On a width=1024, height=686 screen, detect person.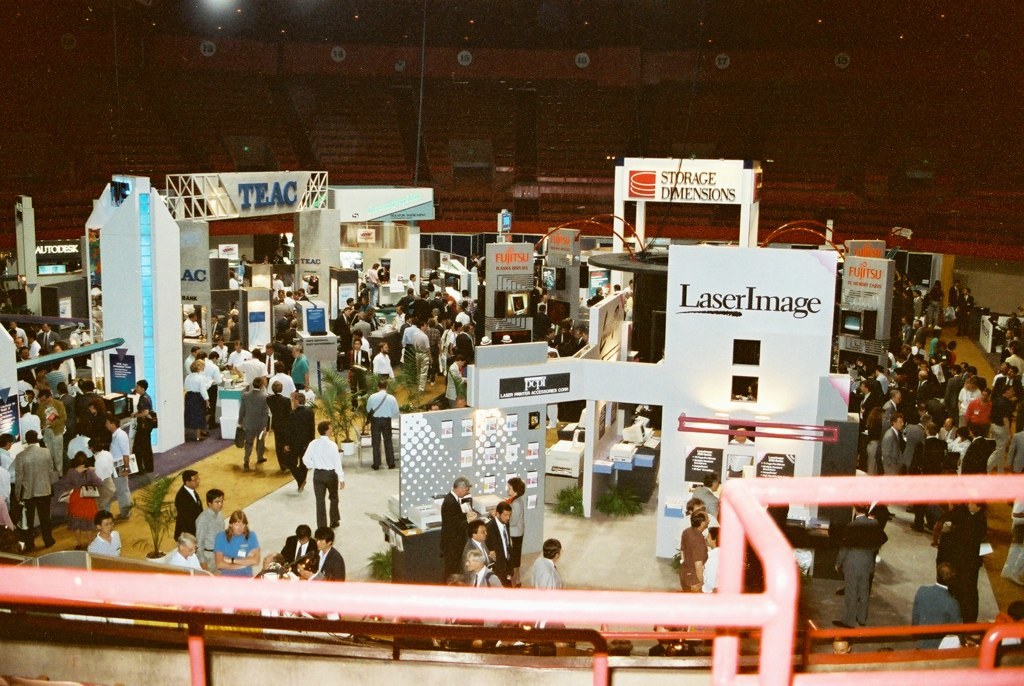
left=282, top=523, right=312, bottom=570.
